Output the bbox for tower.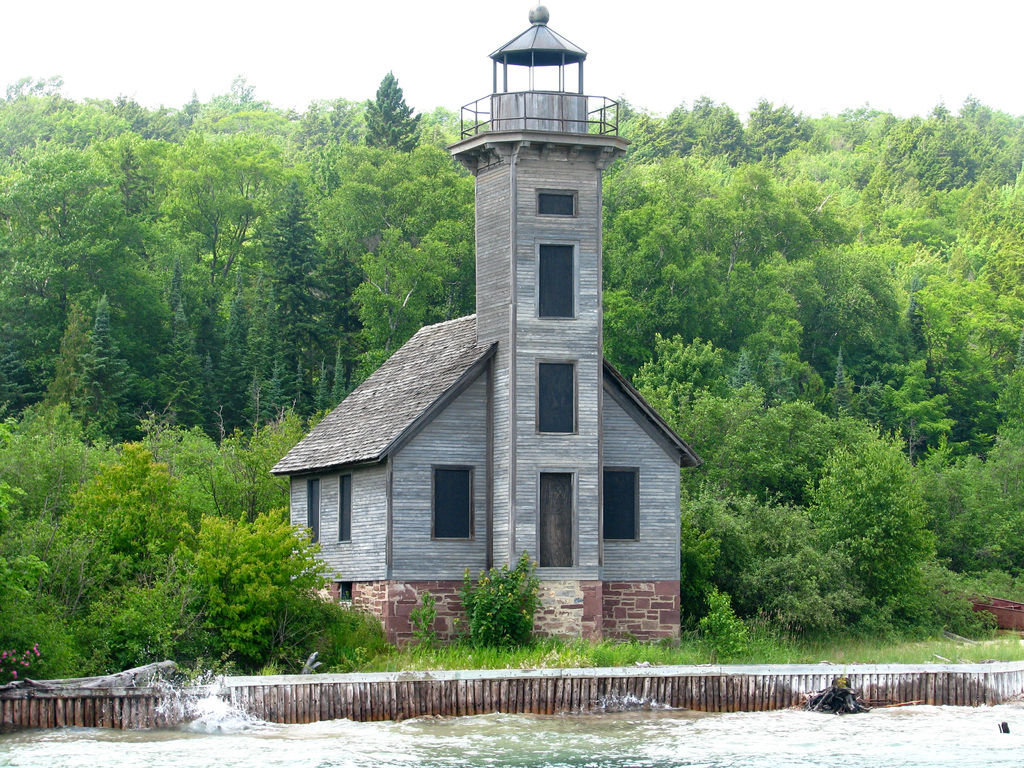
x1=360 y1=36 x2=667 y2=582.
